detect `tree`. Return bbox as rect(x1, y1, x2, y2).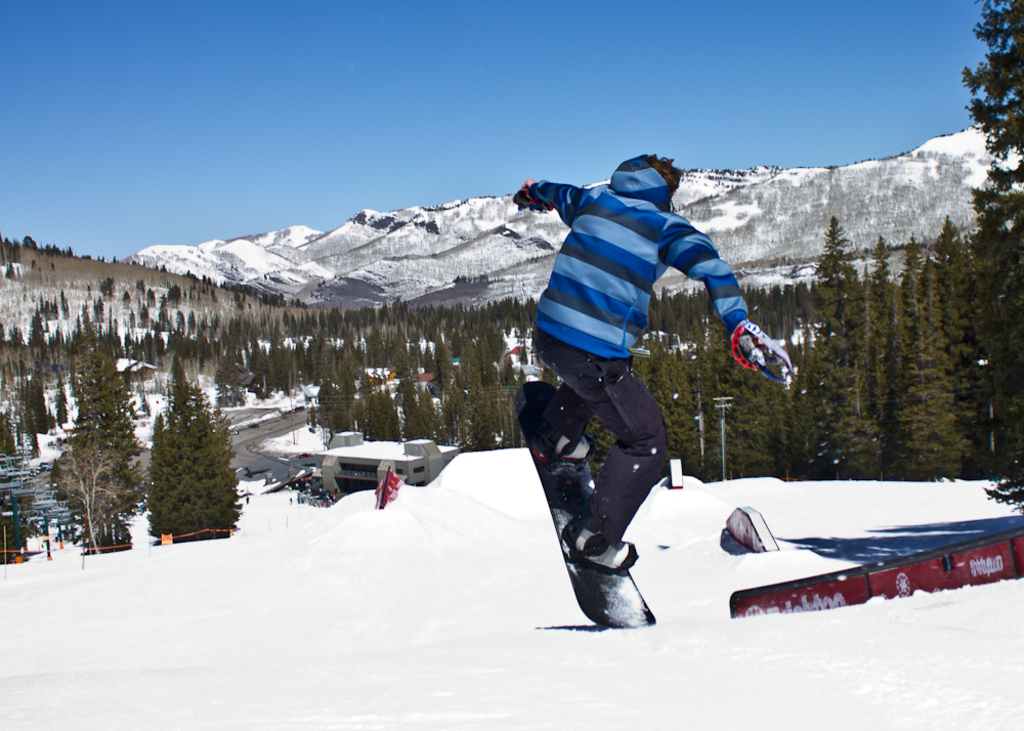
rect(46, 358, 73, 441).
